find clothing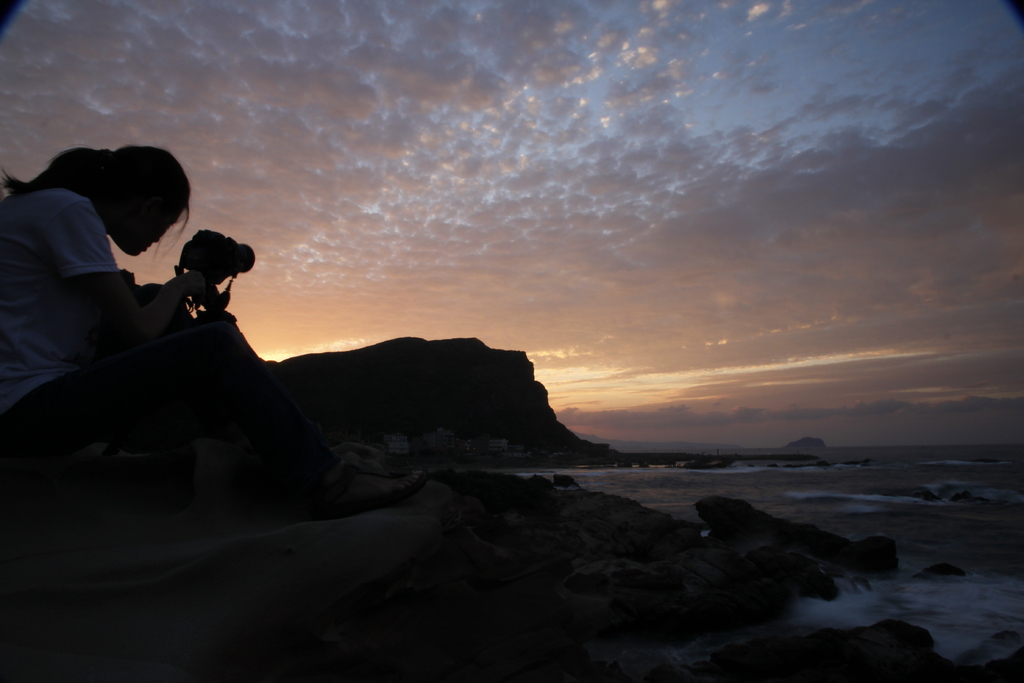
bbox=(5, 183, 120, 407)
